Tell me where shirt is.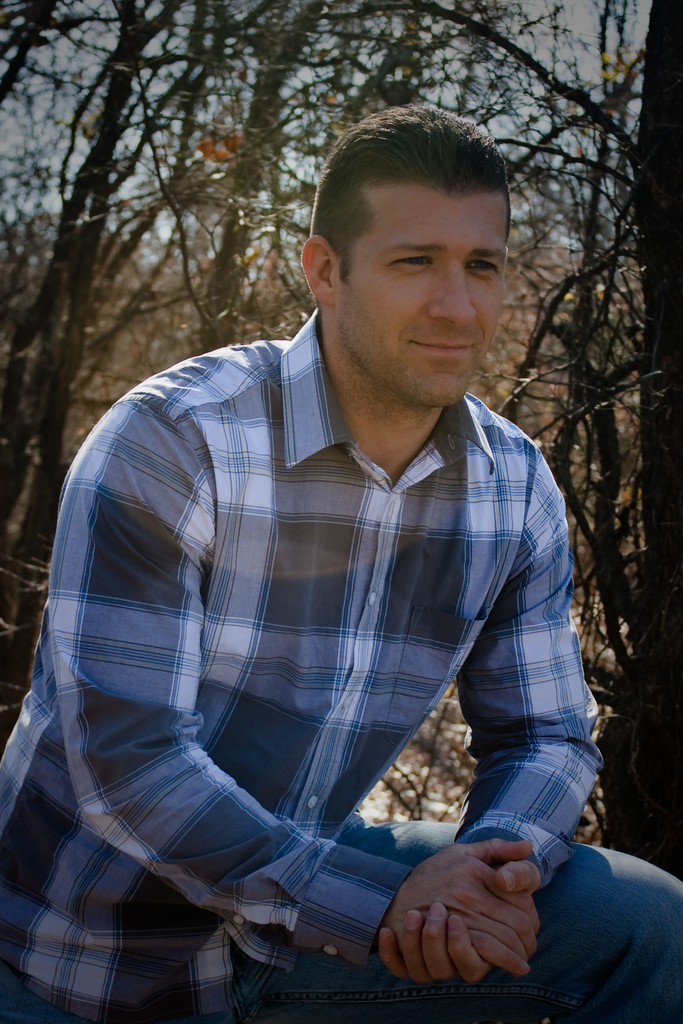
shirt is at 1/309/604/1023.
